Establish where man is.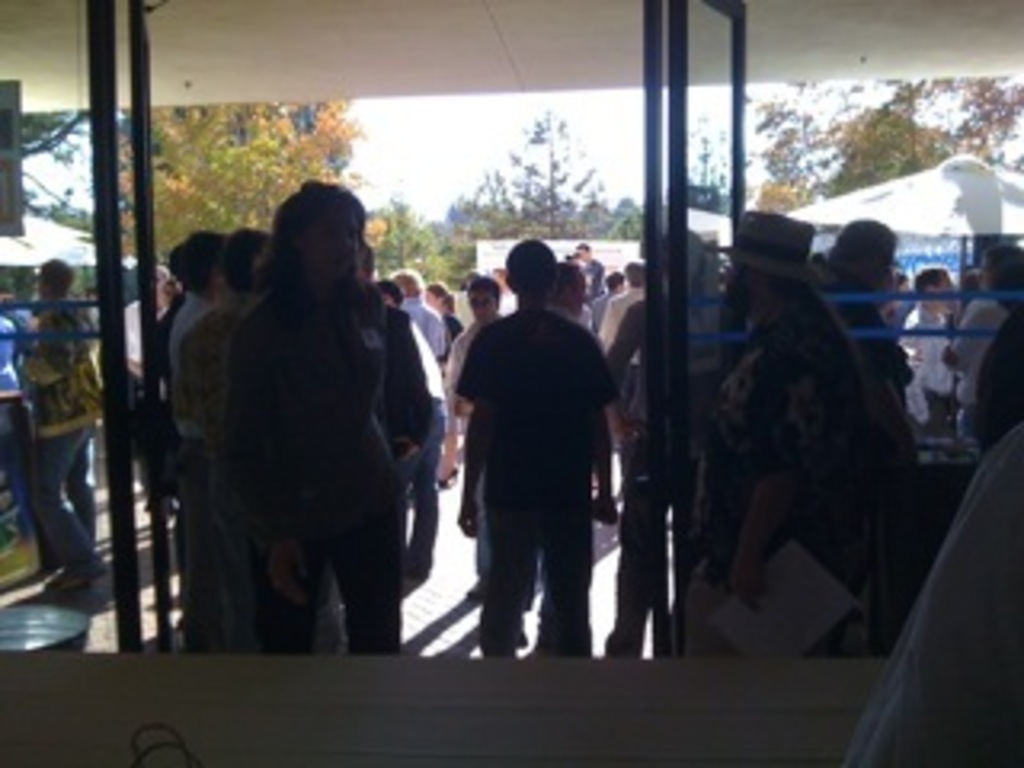
Established at box=[400, 269, 445, 365].
